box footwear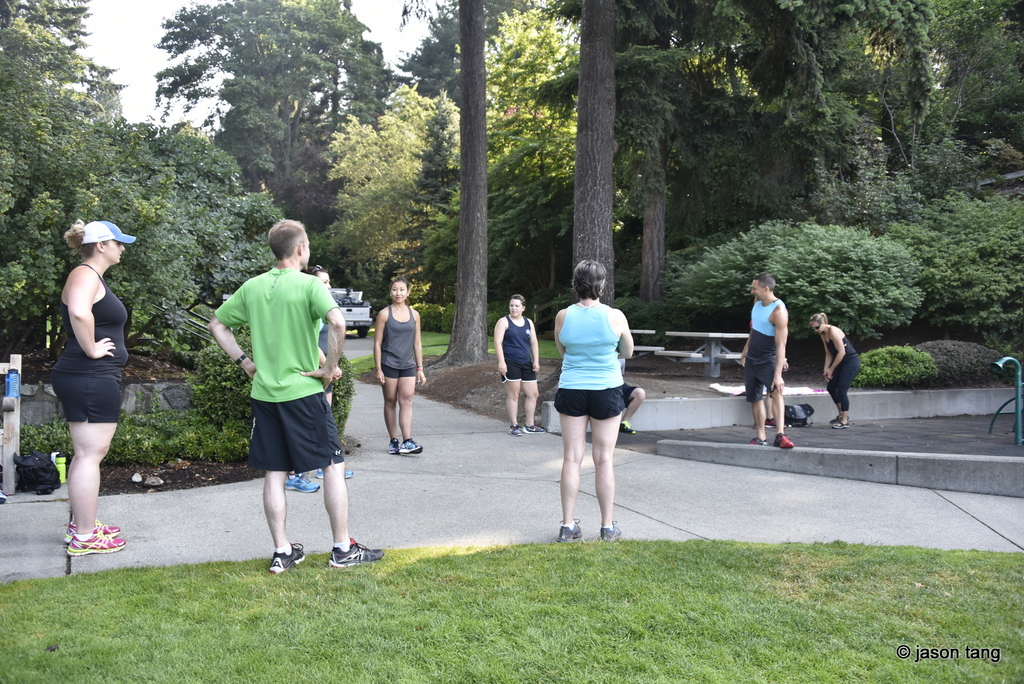
[834, 415, 846, 430]
